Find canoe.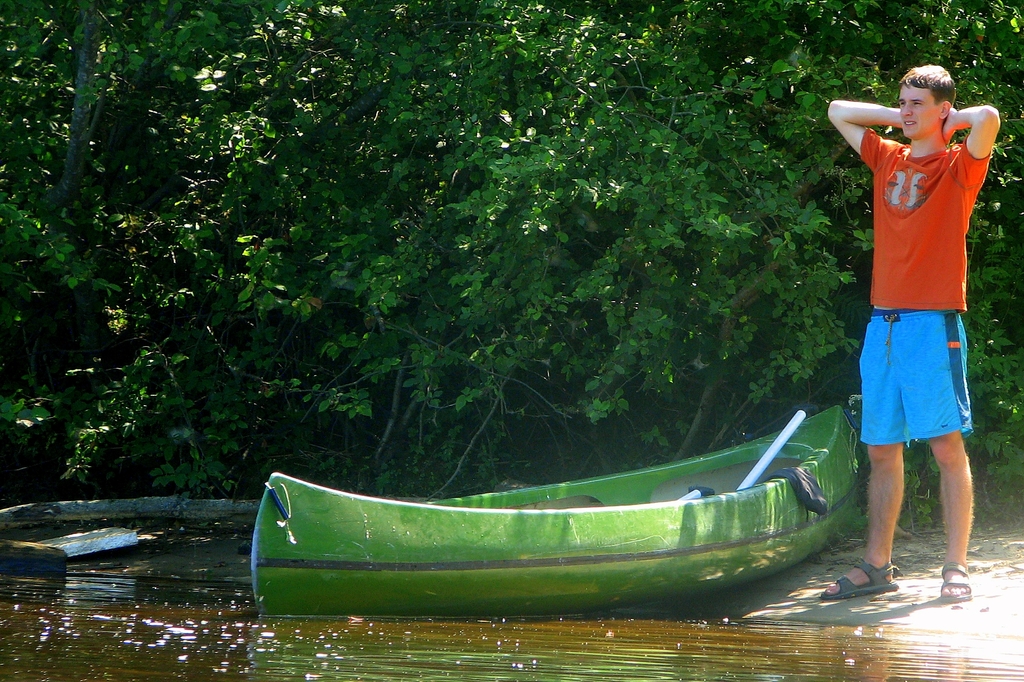
bbox=(245, 403, 897, 631).
